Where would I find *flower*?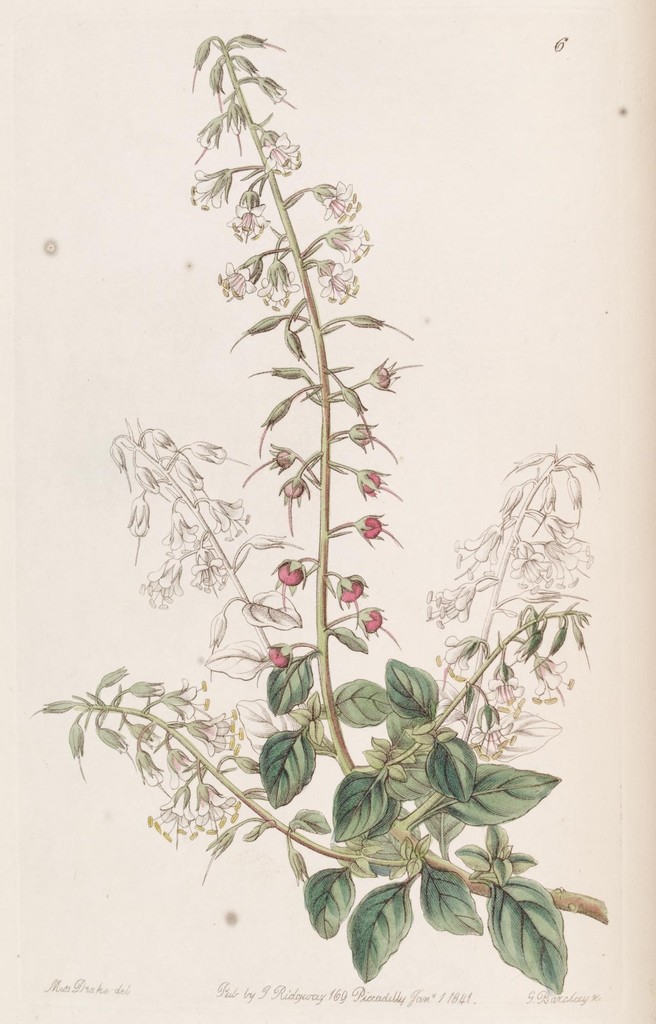
At box=[271, 641, 296, 672].
